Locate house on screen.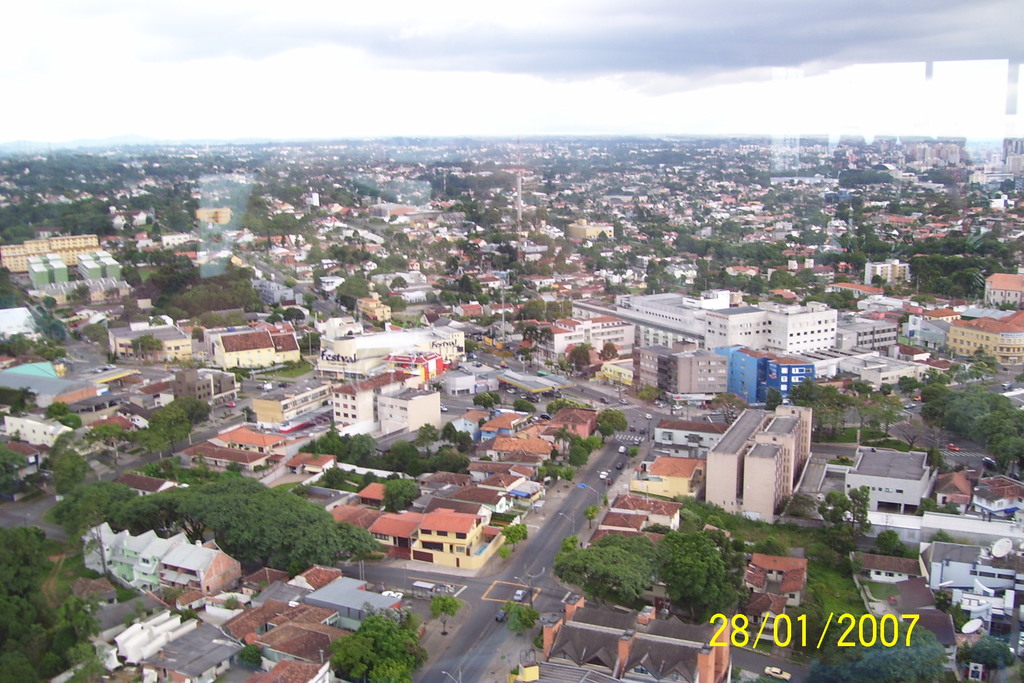
On screen at box(129, 230, 161, 259).
